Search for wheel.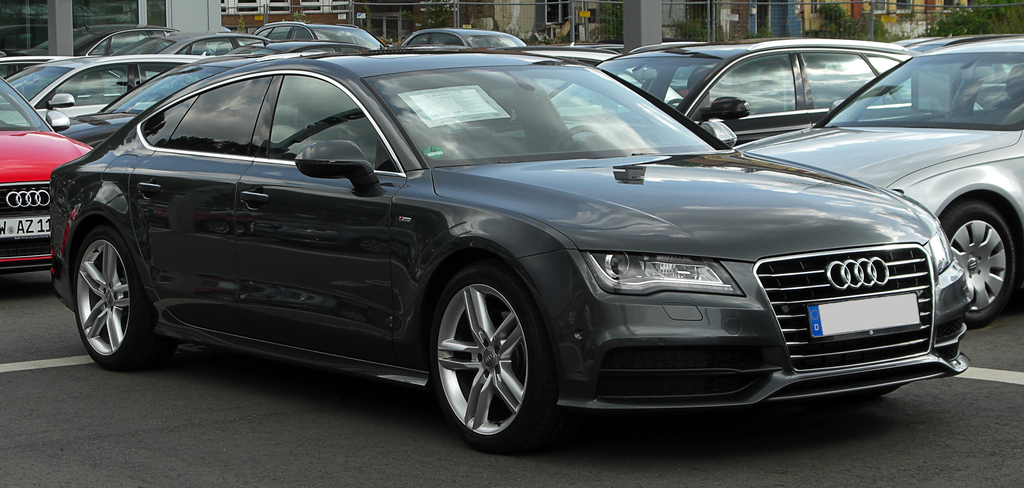
Found at bbox=[424, 262, 549, 448].
